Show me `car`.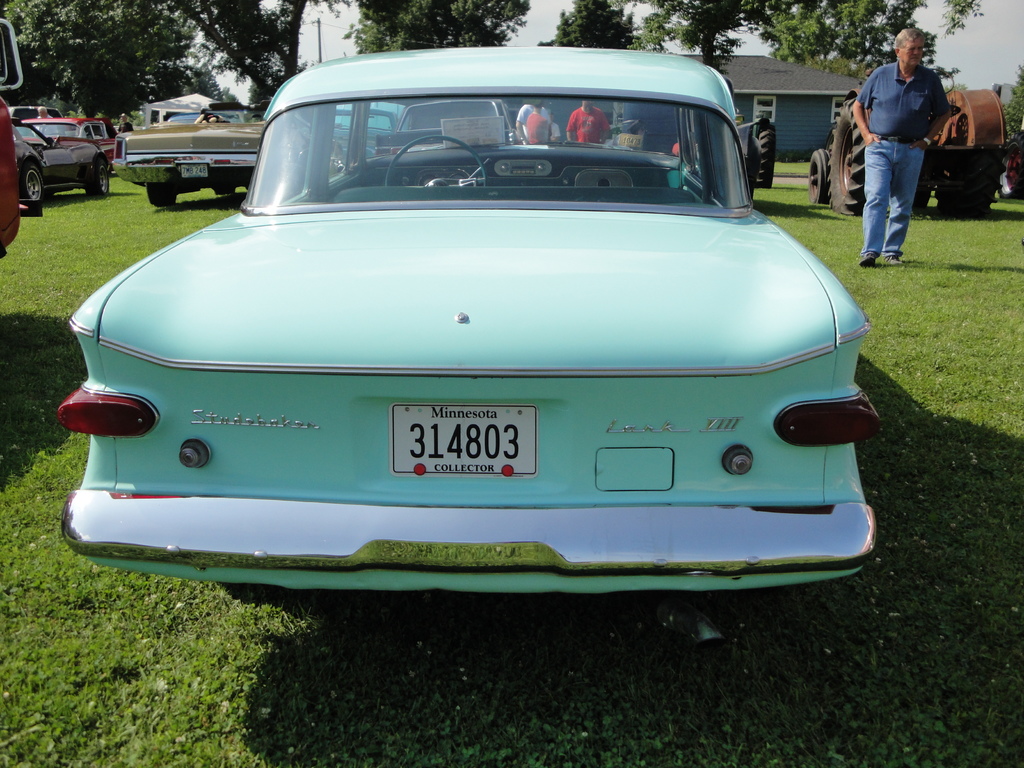
`car` is here: BBox(54, 40, 876, 600).
